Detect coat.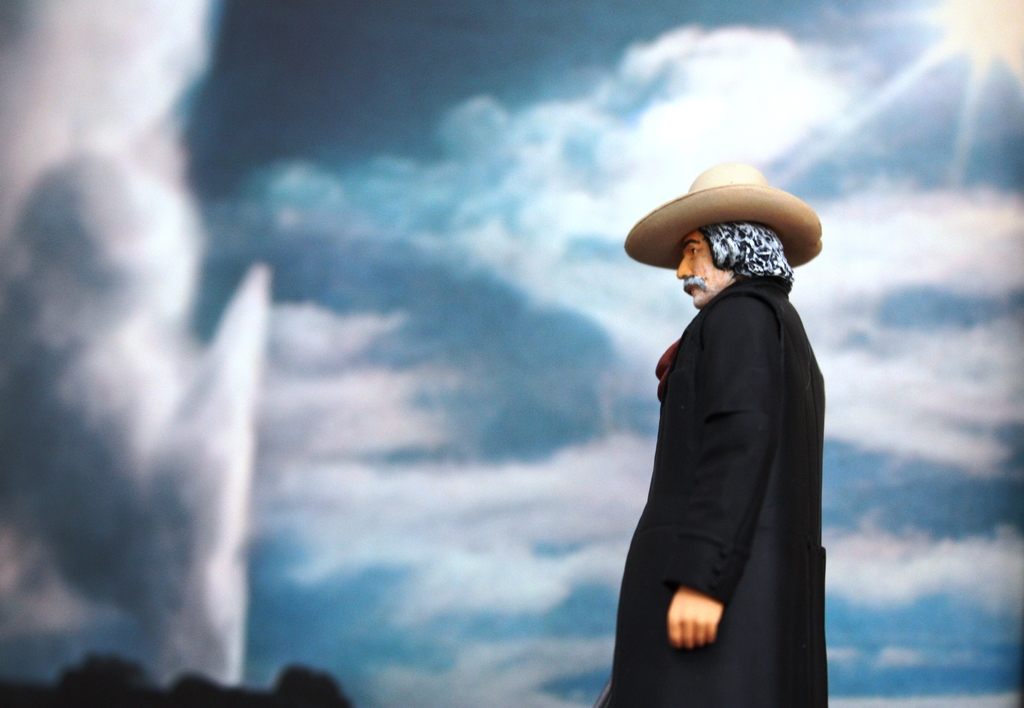
Detected at left=593, top=267, right=841, bottom=707.
